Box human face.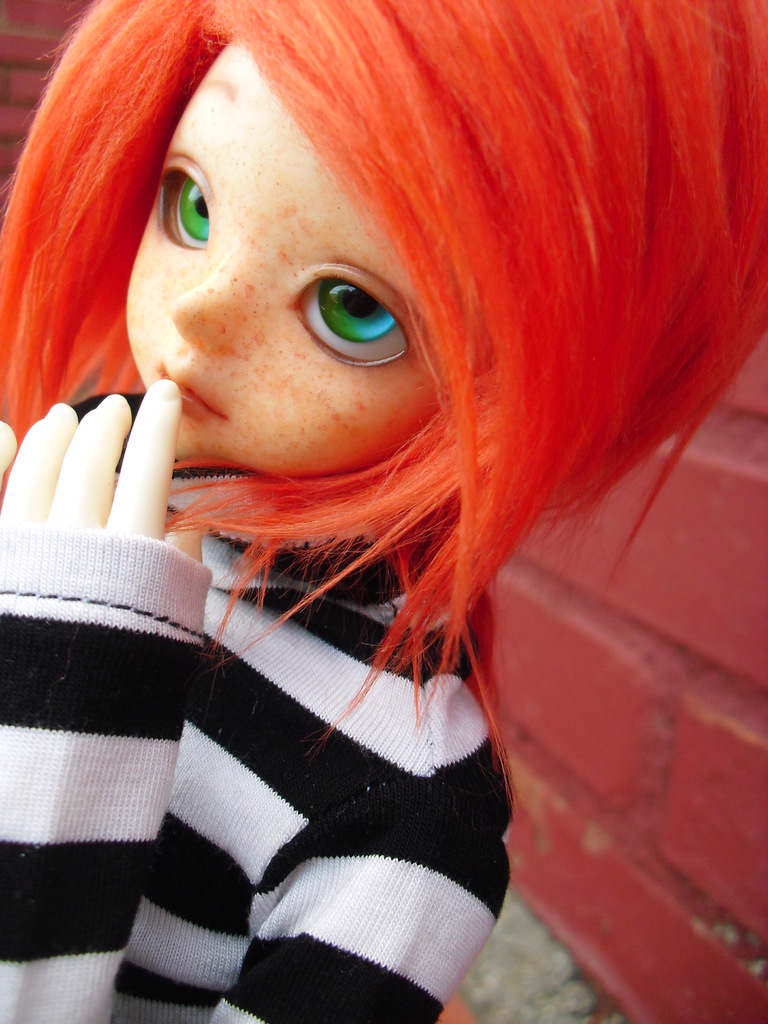
bbox(117, 27, 441, 487).
